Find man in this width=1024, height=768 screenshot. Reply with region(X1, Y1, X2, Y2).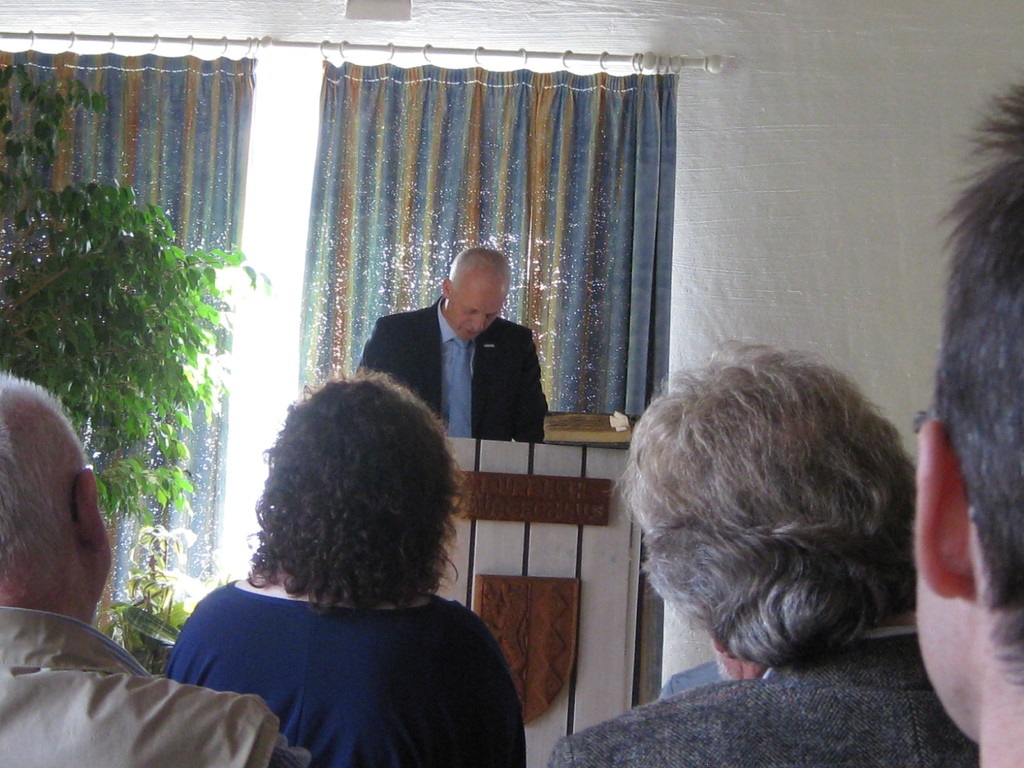
region(363, 257, 564, 478).
